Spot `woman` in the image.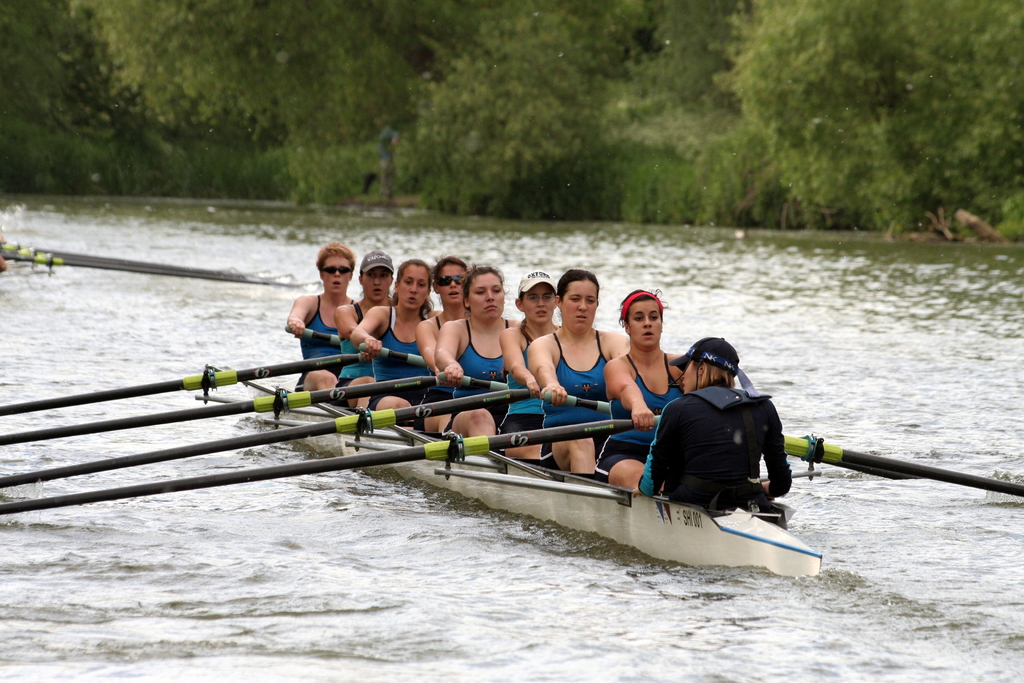
`woman` found at pyautogui.locateOnScreen(609, 332, 788, 505).
